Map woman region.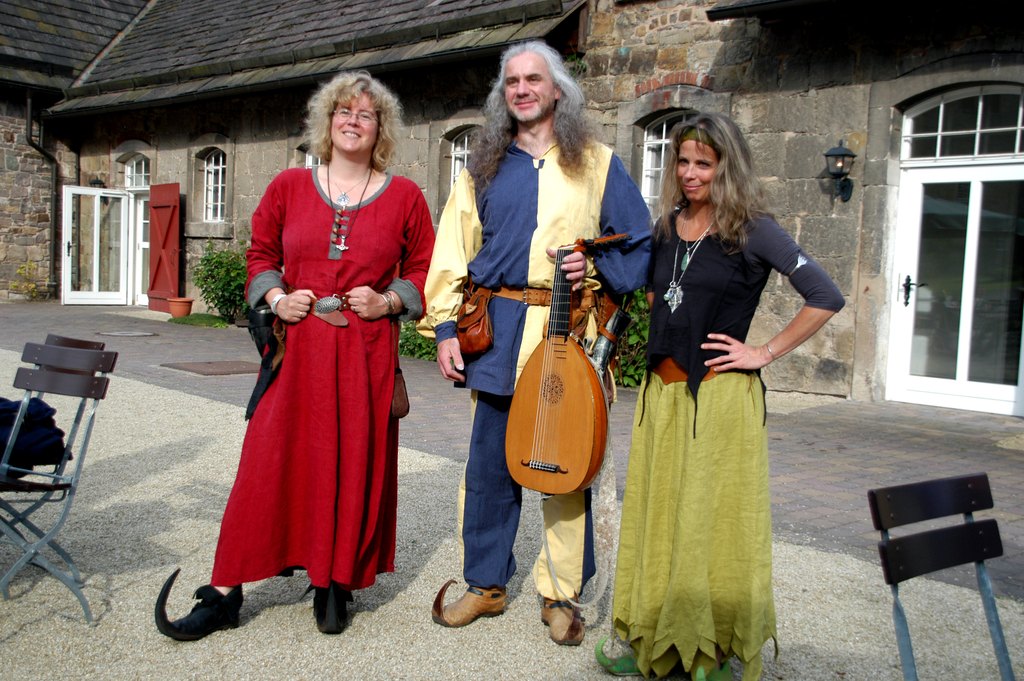
Mapped to Rect(204, 88, 423, 627).
